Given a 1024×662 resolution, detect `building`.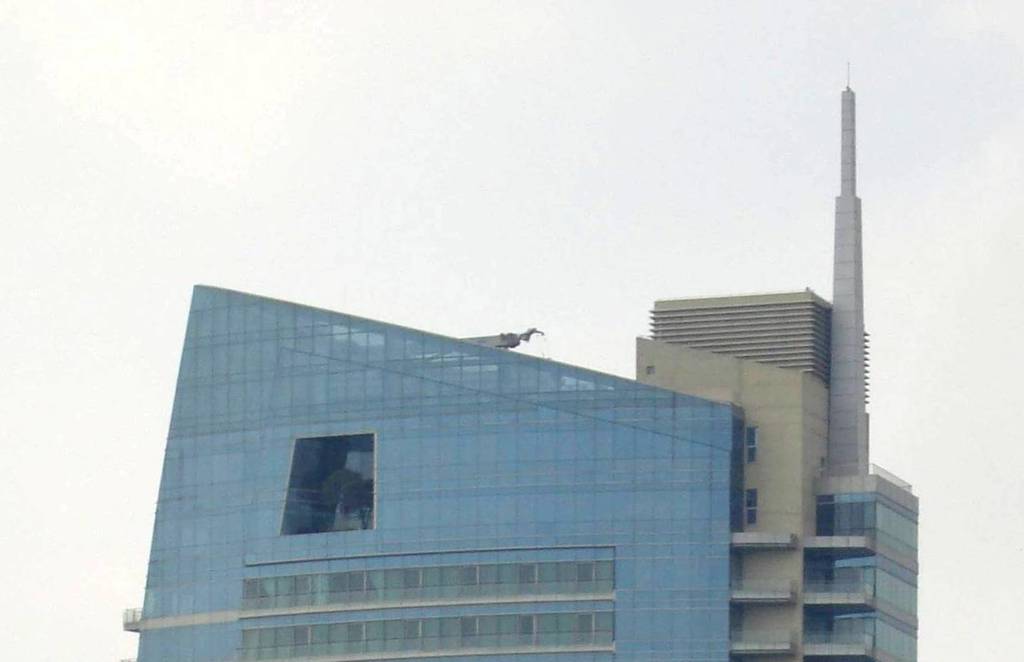
Rect(123, 78, 914, 661).
